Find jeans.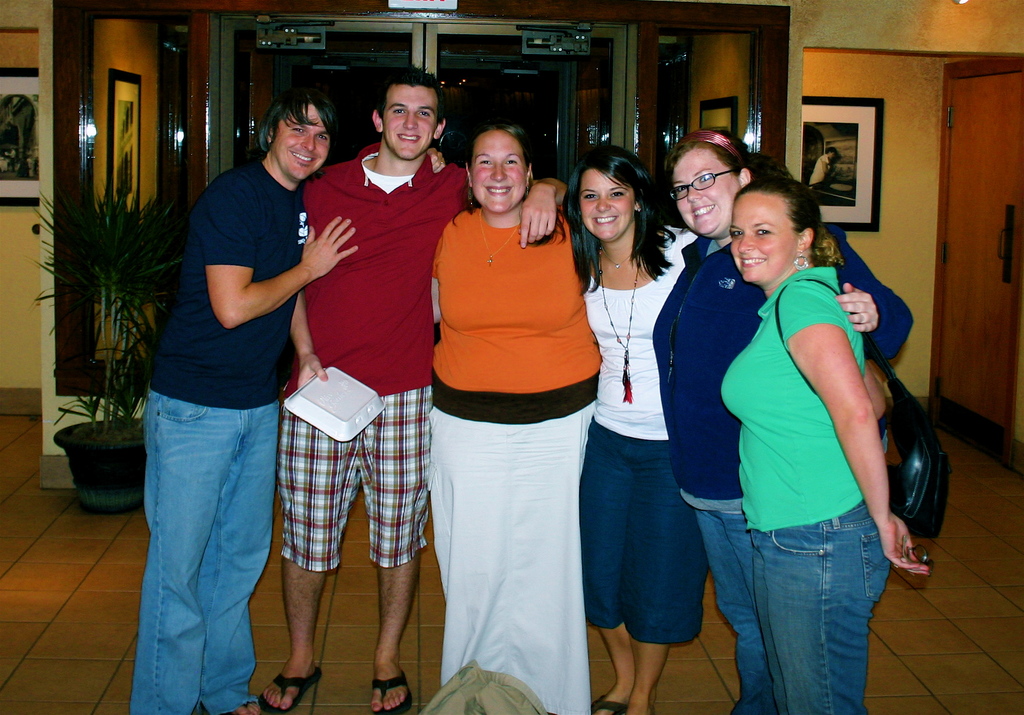
x1=124 y1=381 x2=281 y2=711.
